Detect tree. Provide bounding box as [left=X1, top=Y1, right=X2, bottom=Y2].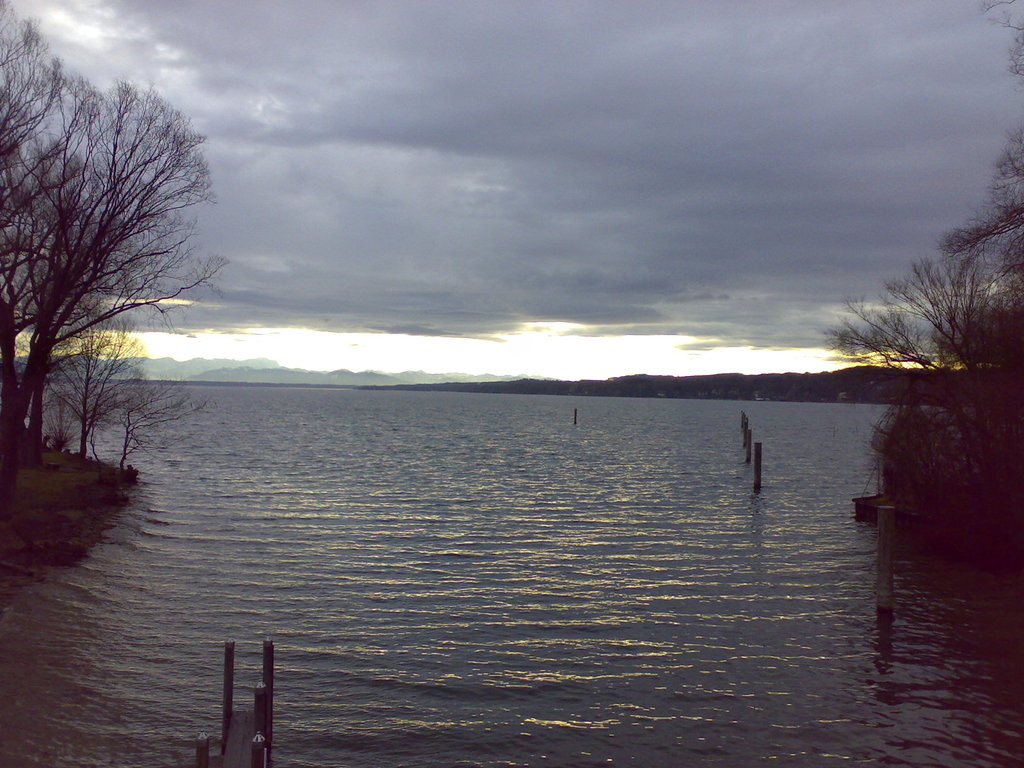
[left=6, top=80, right=230, bottom=438].
